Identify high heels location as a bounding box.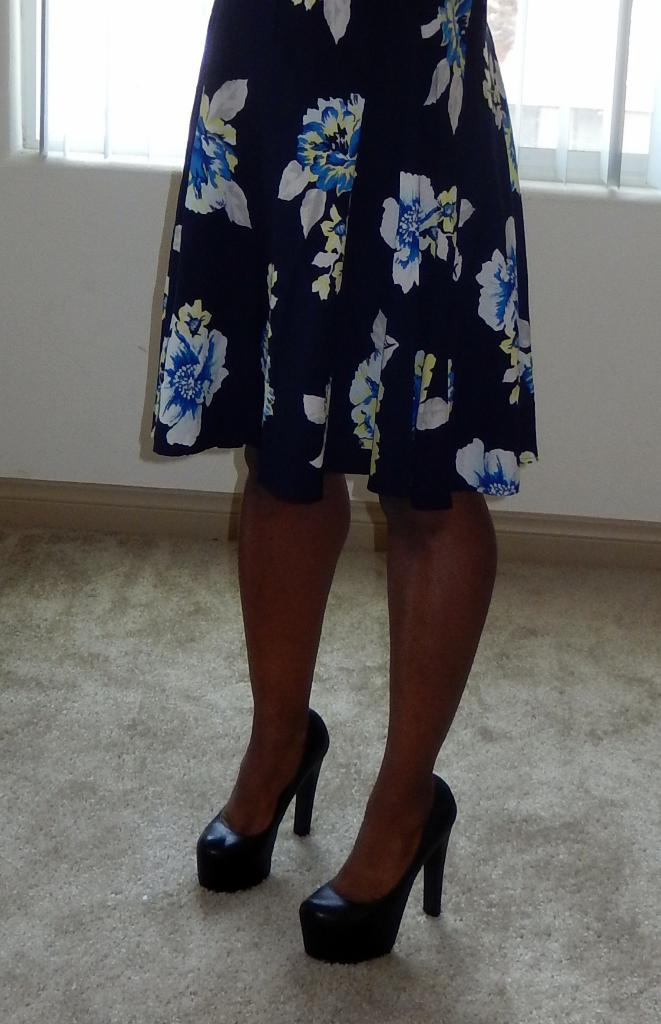
crop(199, 703, 333, 895).
